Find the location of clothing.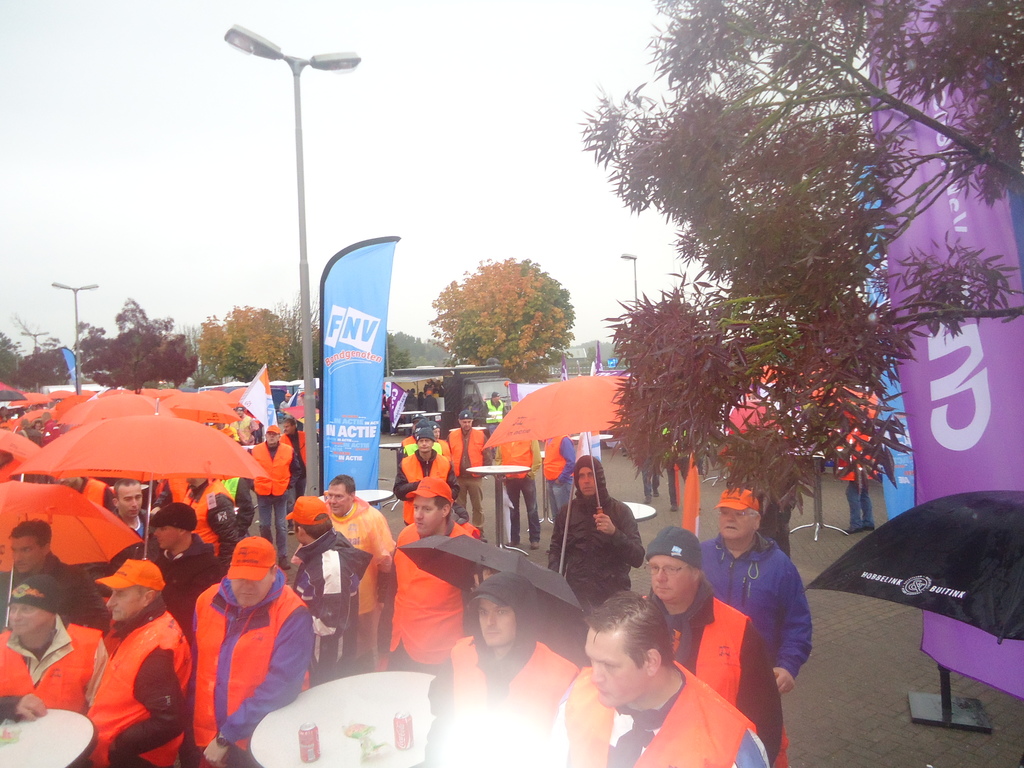
Location: (422, 626, 574, 756).
